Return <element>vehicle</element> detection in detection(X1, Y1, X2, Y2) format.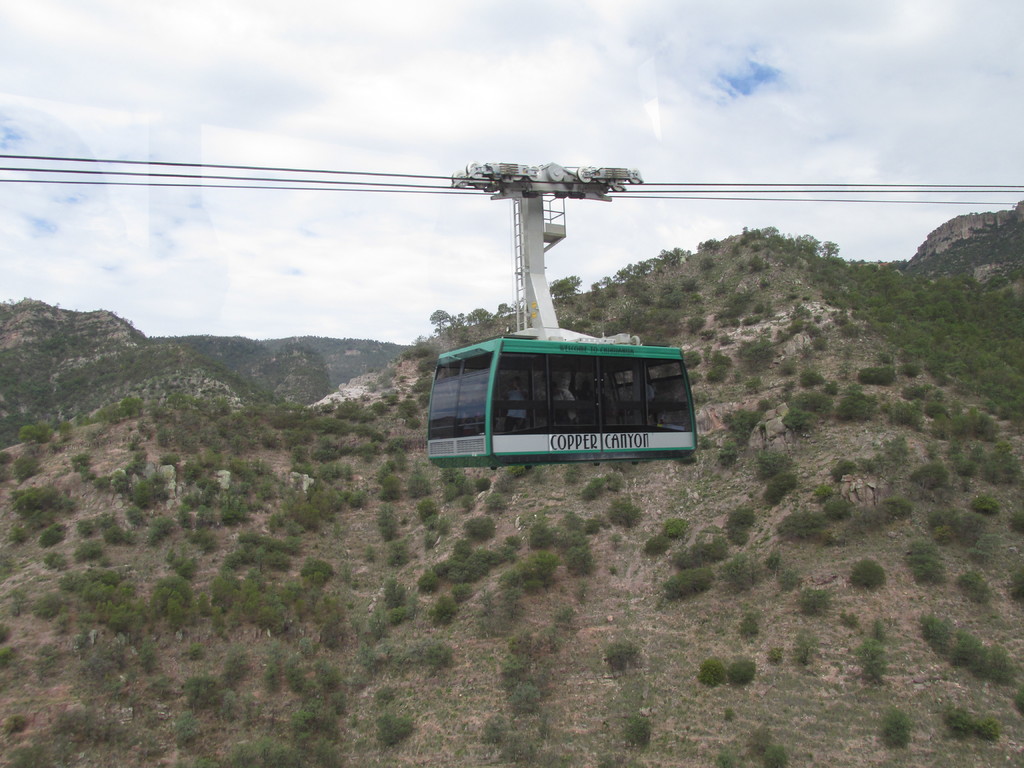
detection(430, 161, 700, 468).
